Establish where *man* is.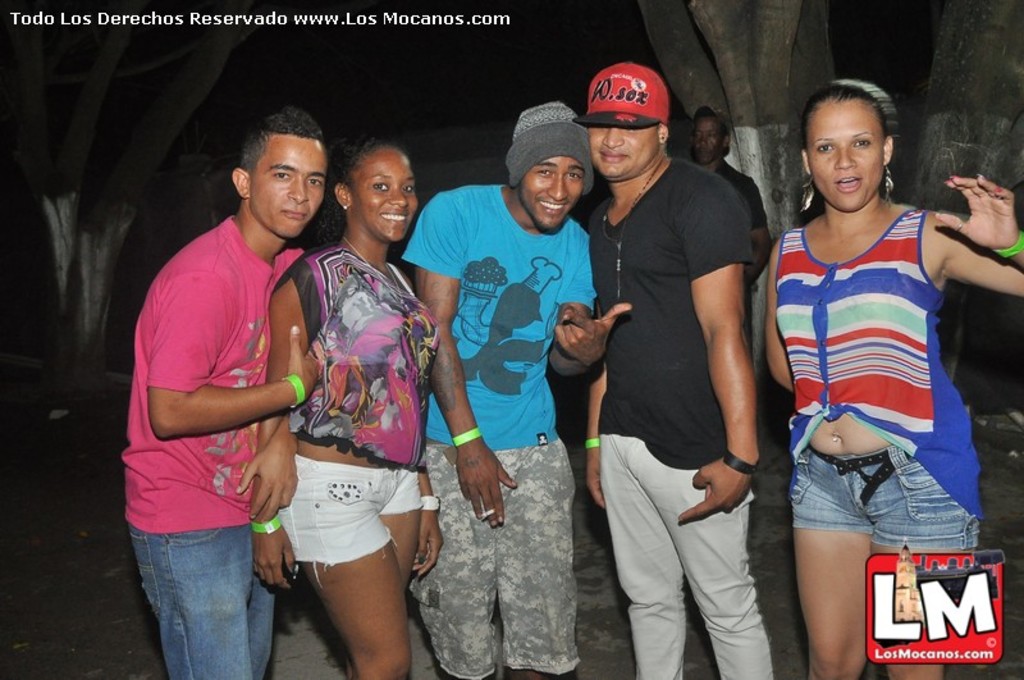
Established at <bbox>385, 95, 628, 679</bbox>.
